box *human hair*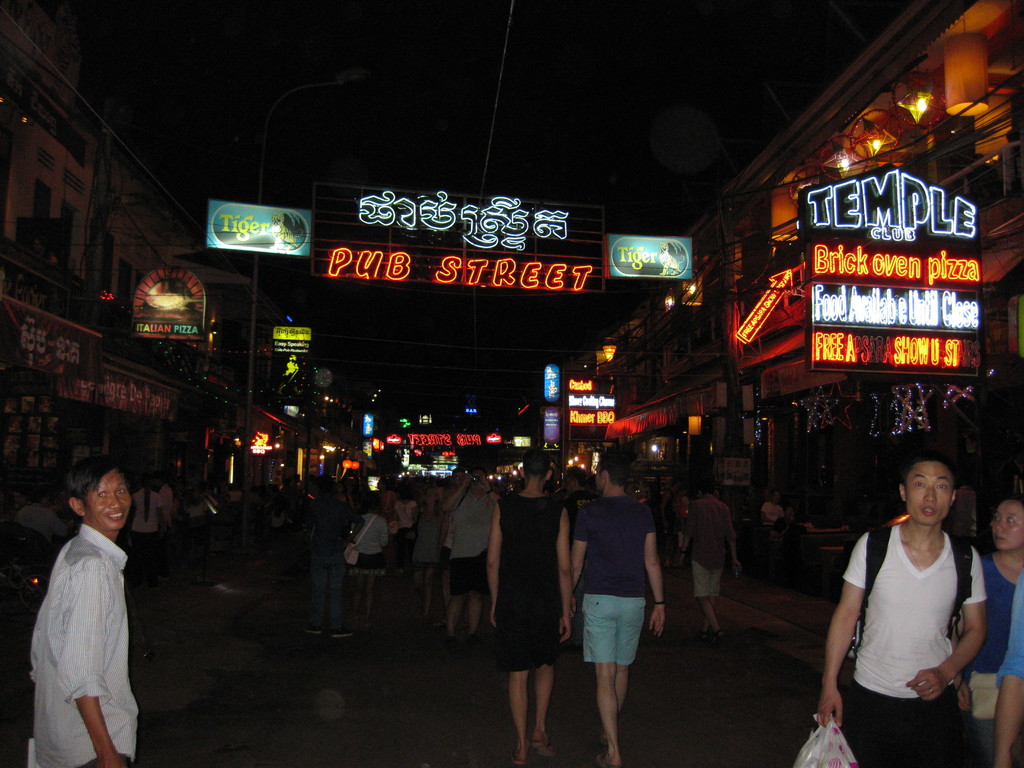
bbox(561, 464, 588, 488)
